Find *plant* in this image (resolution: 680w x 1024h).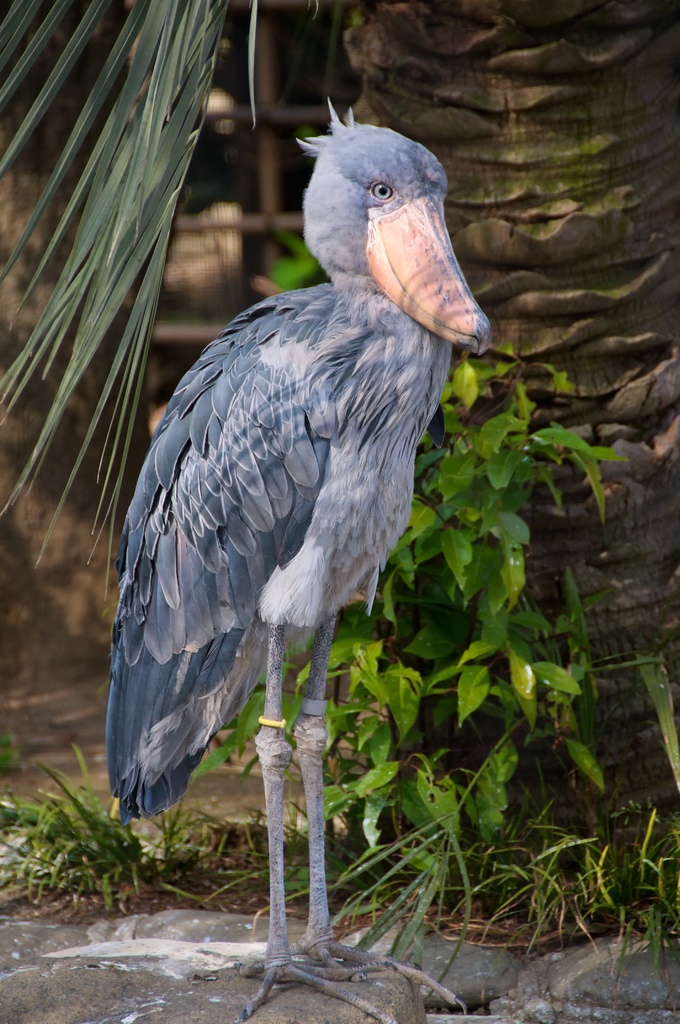
bbox(250, 762, 677, 991).
